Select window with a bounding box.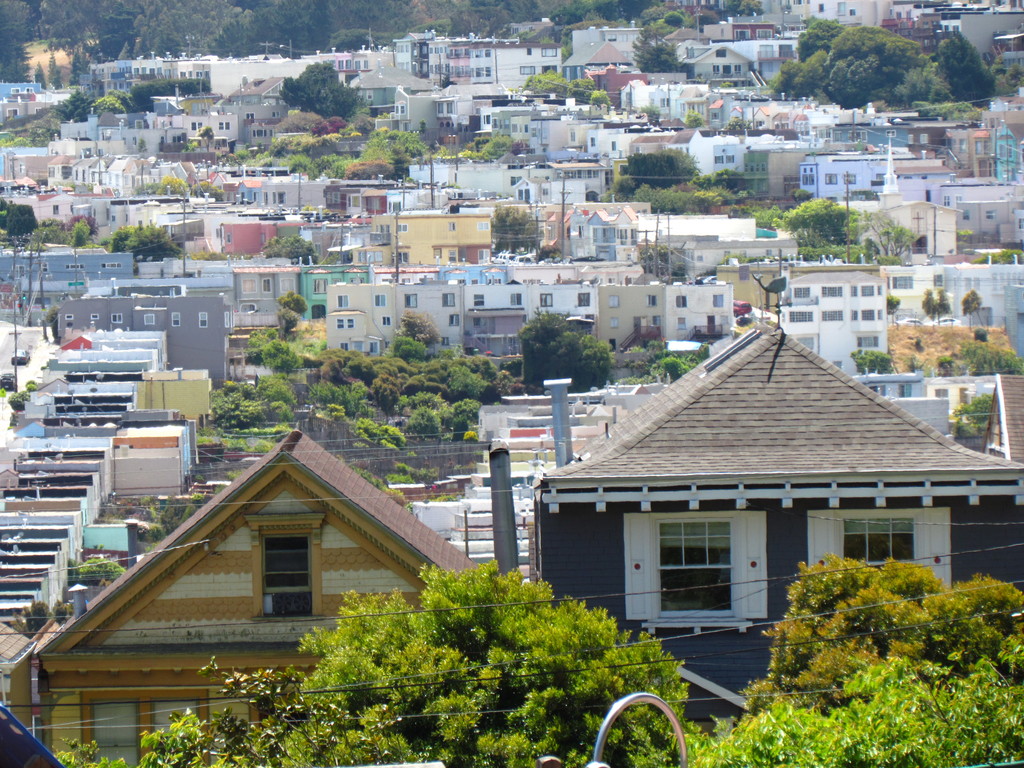
crop(611, 140, 616, 152).
